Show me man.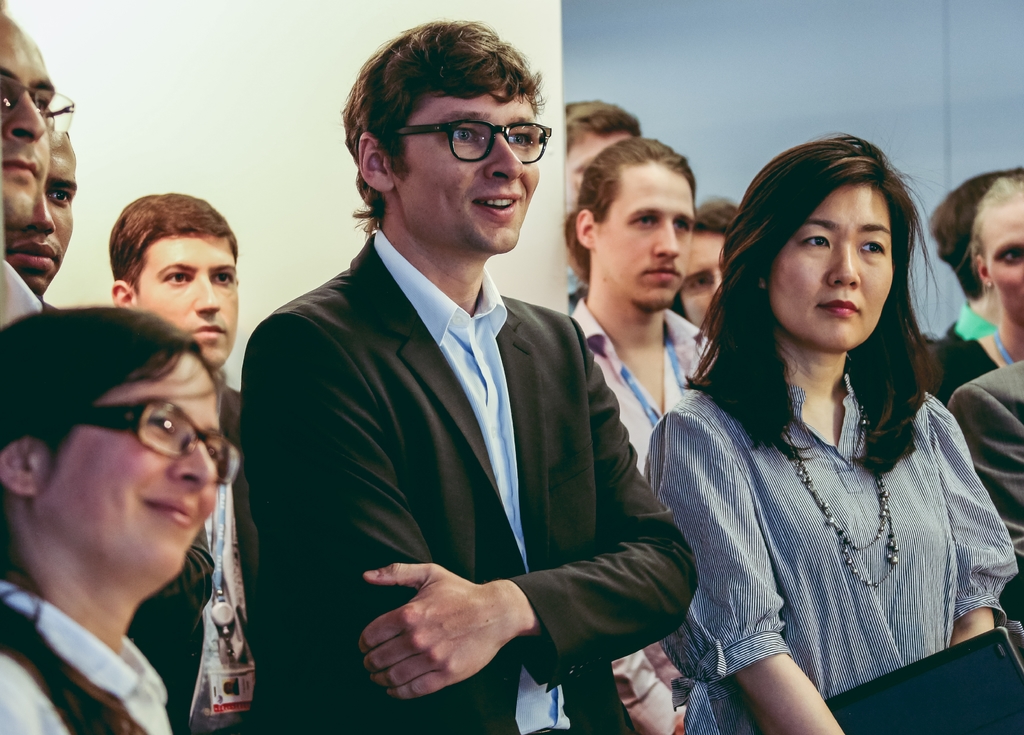
man is here: locate(224, 51, 687, 728).
